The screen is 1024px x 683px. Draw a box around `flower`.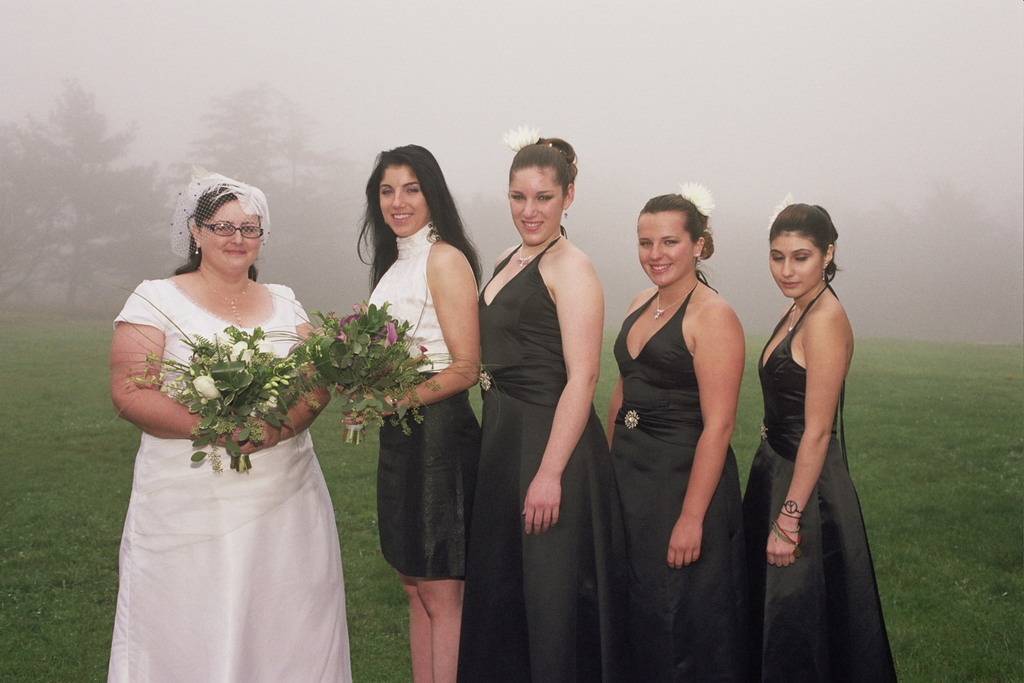
{"x1": 768, "y1": 191, "x2": 797, "y2": 231}.
